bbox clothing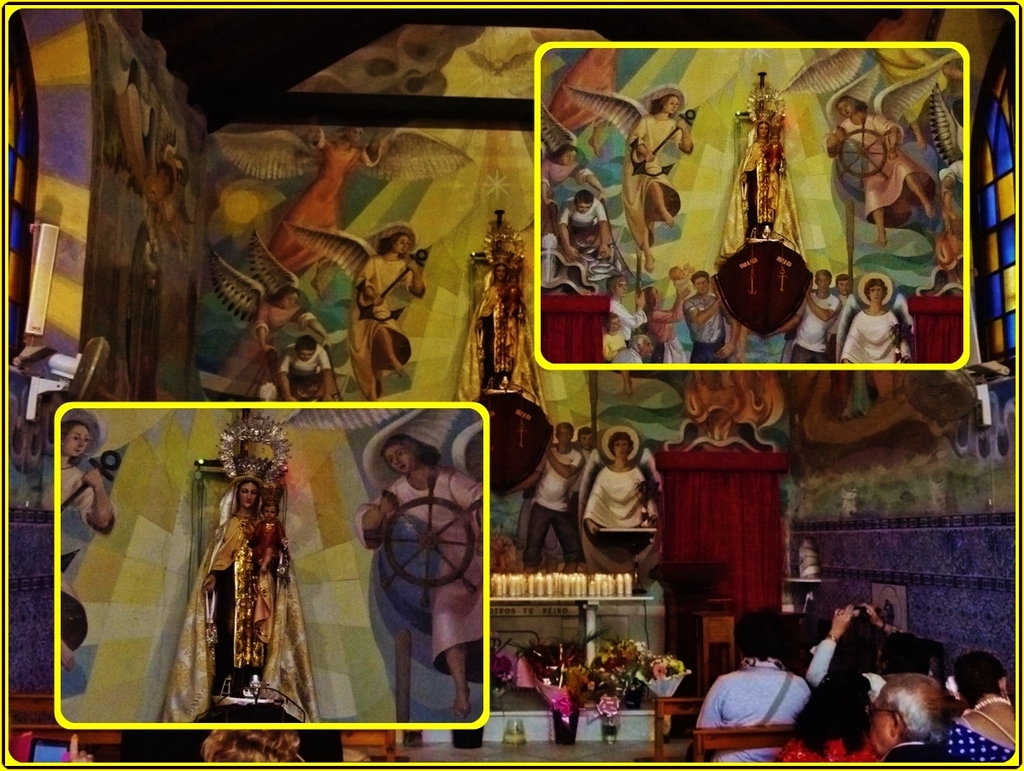
Rect(340, 246, 421, 395)
